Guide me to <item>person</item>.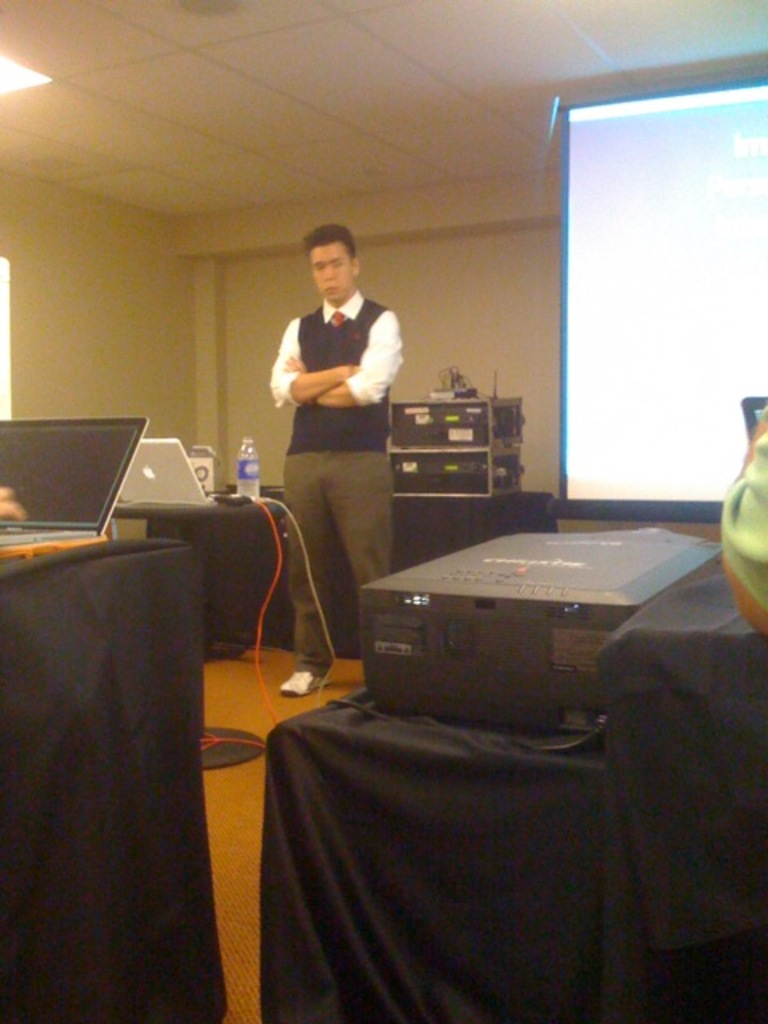
Guidance: <bbox>269, 222, 403, 698</bbox>.
